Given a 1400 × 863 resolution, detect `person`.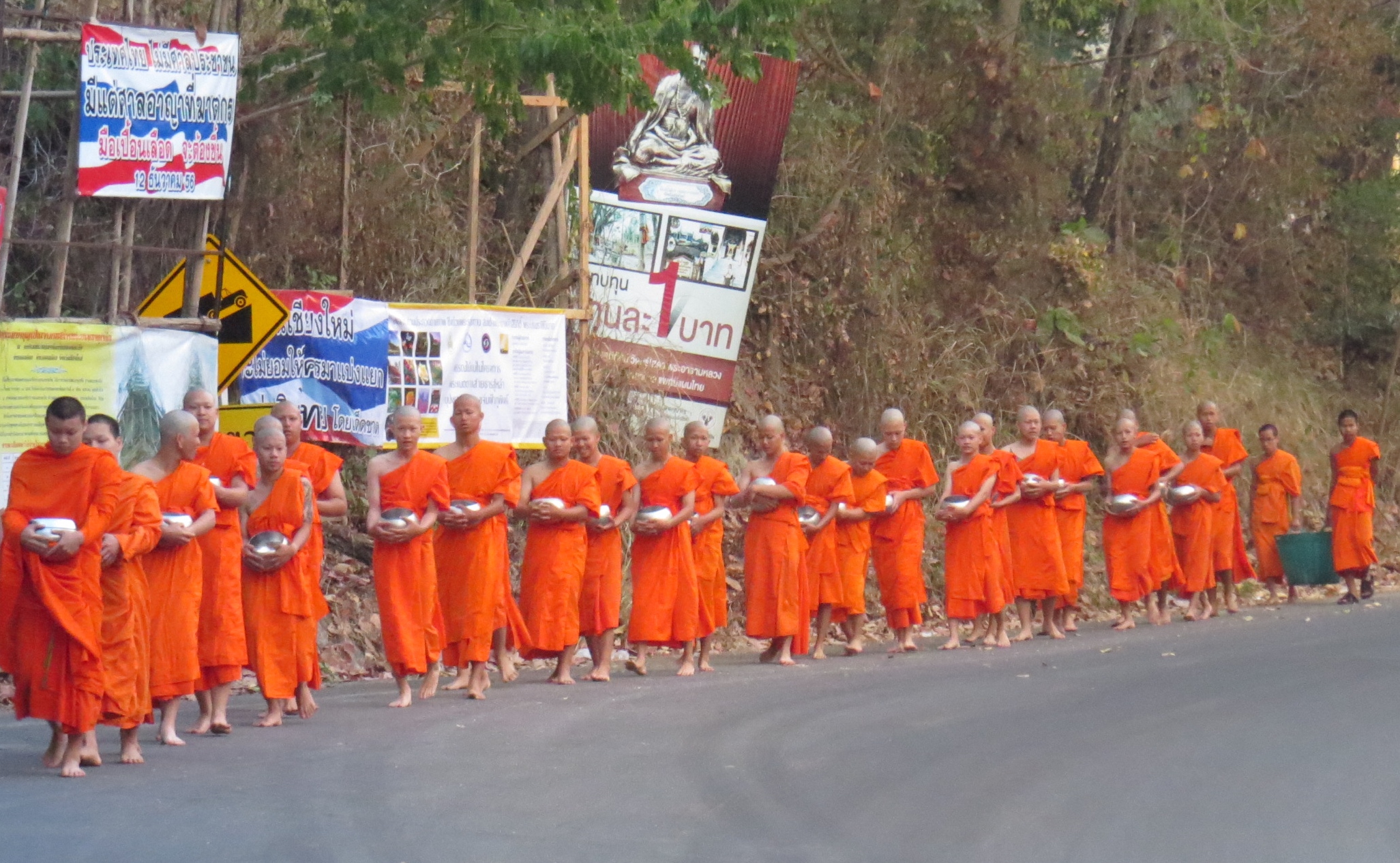
region(299, 269, 355, 476).
